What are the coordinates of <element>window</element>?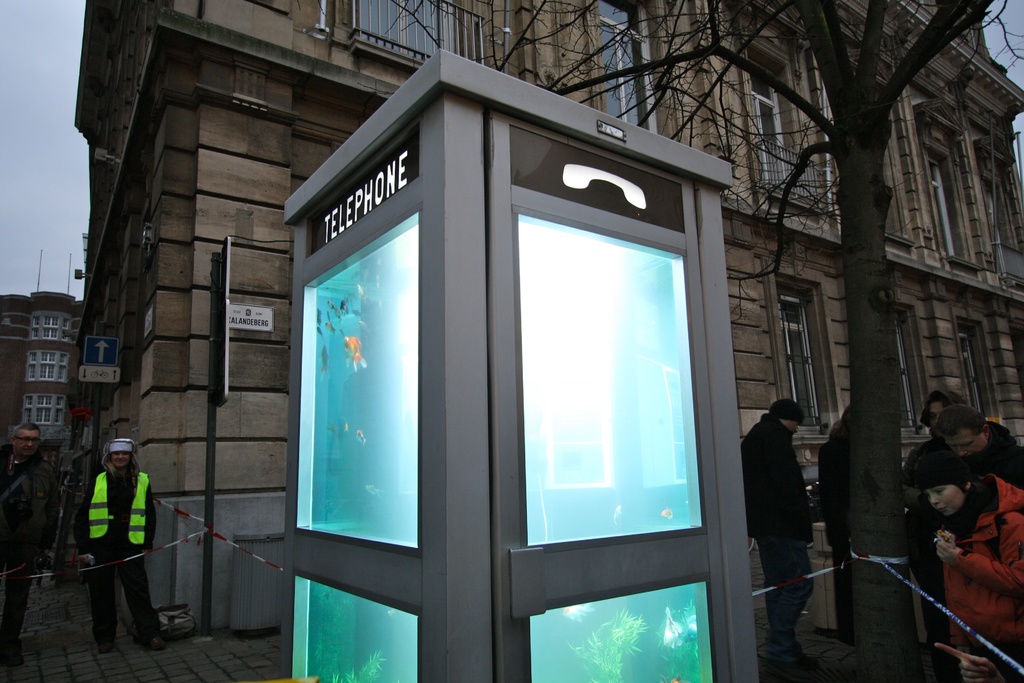
box=[952, 289, 1004, 422].
